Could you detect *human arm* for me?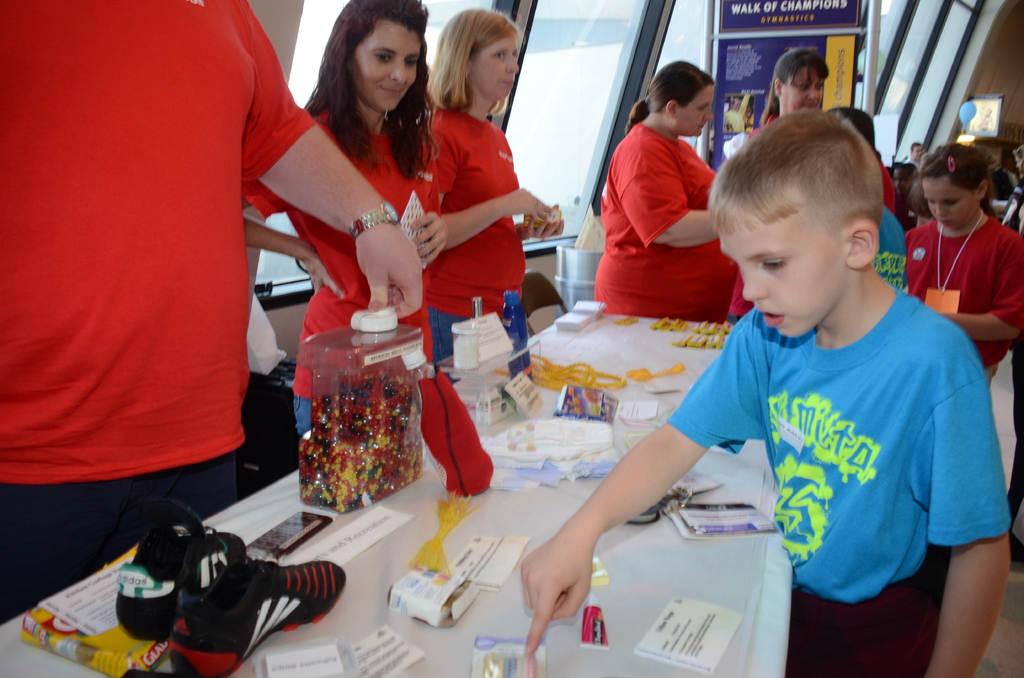
Detection result: [x1=415, y1=204, x2=449, y2=262].
